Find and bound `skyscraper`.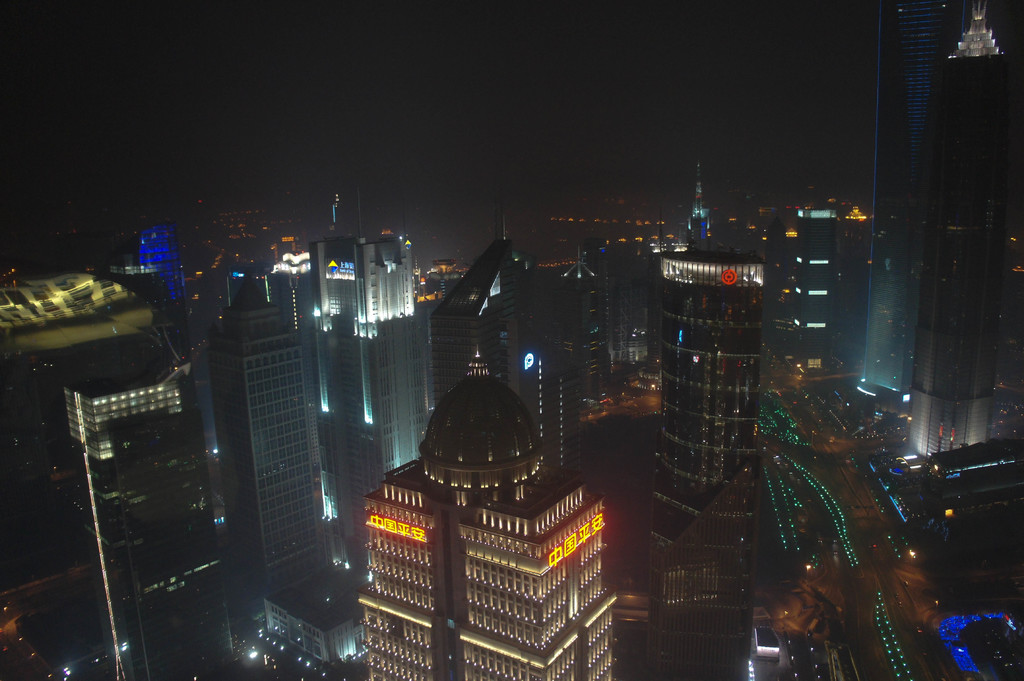
Bound: 205:264:337:607.
